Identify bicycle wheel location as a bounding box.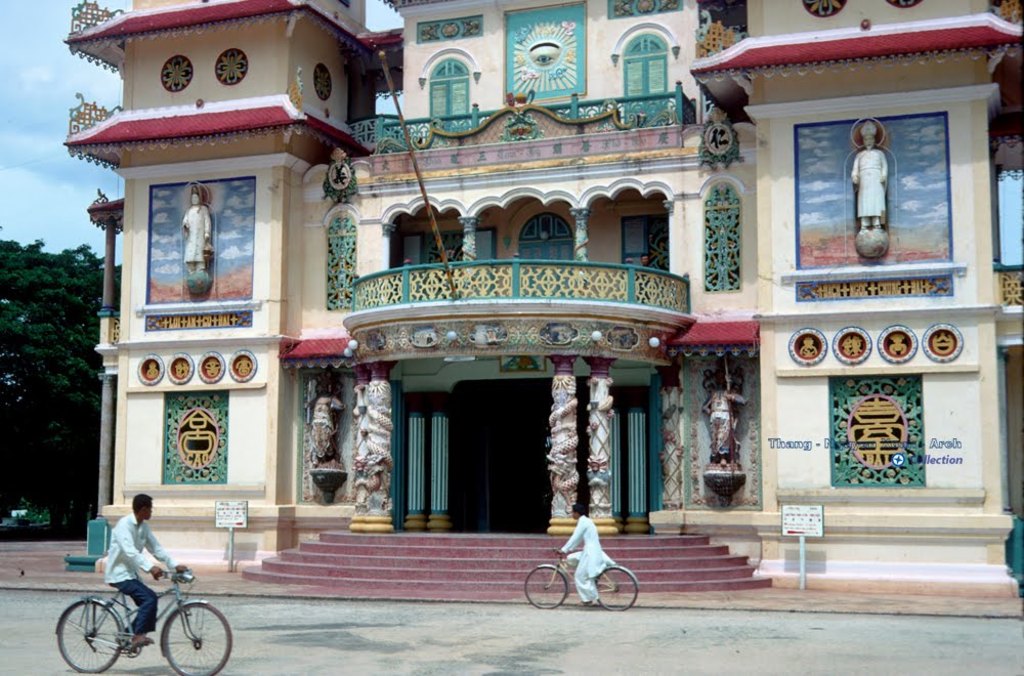
box(522, 567, 567, 617).
